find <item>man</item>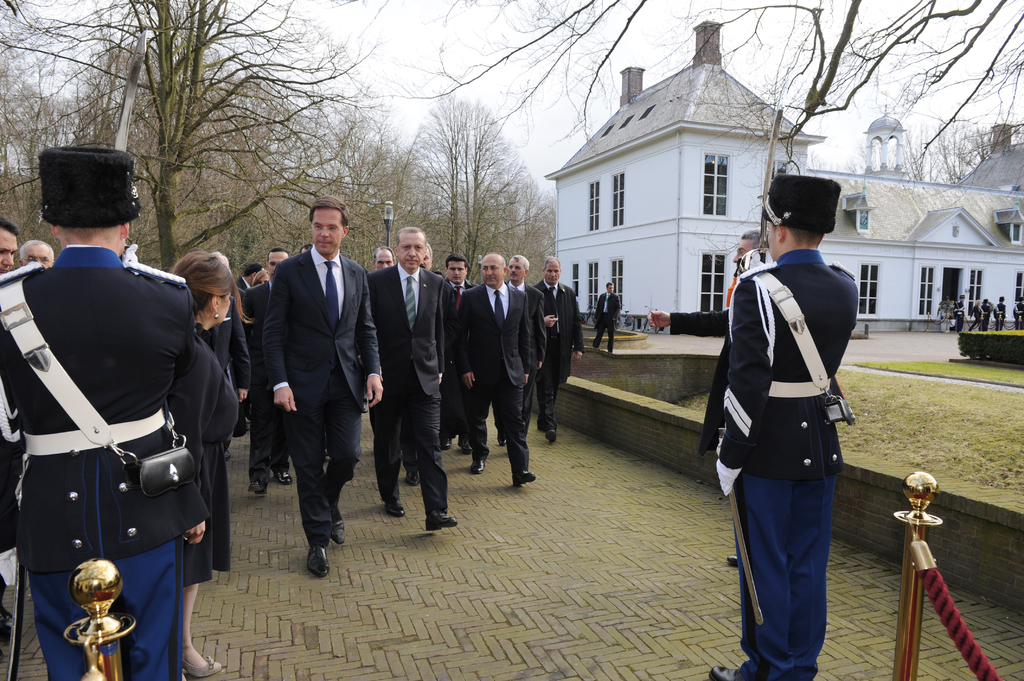
BBox(1, 217, 21, 648)
